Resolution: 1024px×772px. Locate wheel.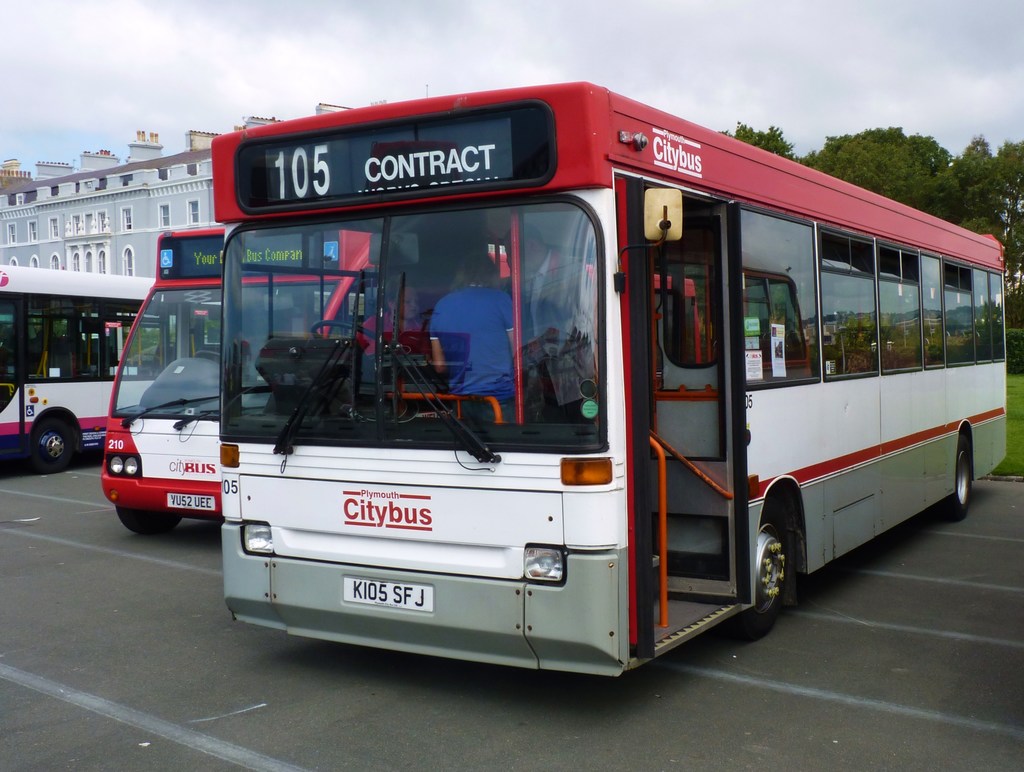
<bbox>731, 519, 802, 639</bbox>.
